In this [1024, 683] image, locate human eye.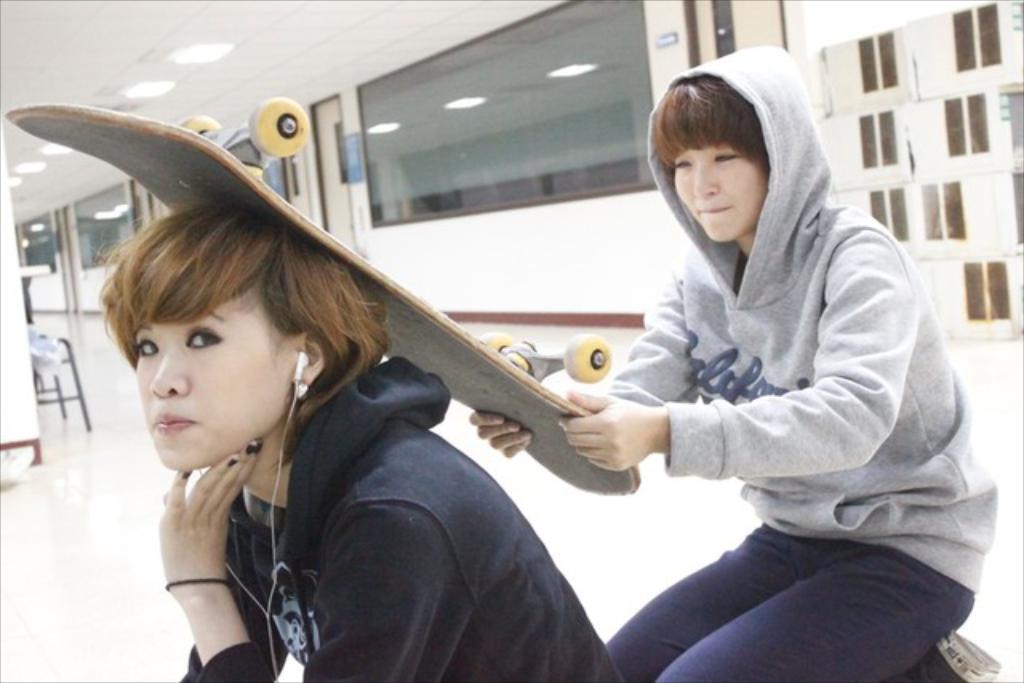
Bounding box: select_region(181, 320, 226, 353).
